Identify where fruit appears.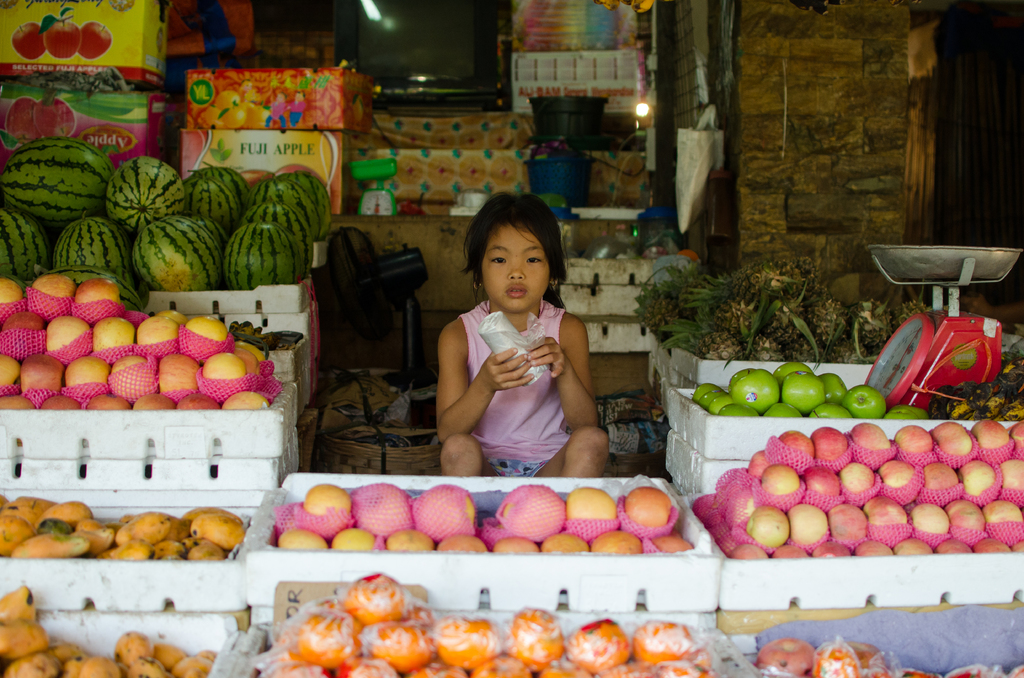
Appears at box(493, 485, 569, 537).
